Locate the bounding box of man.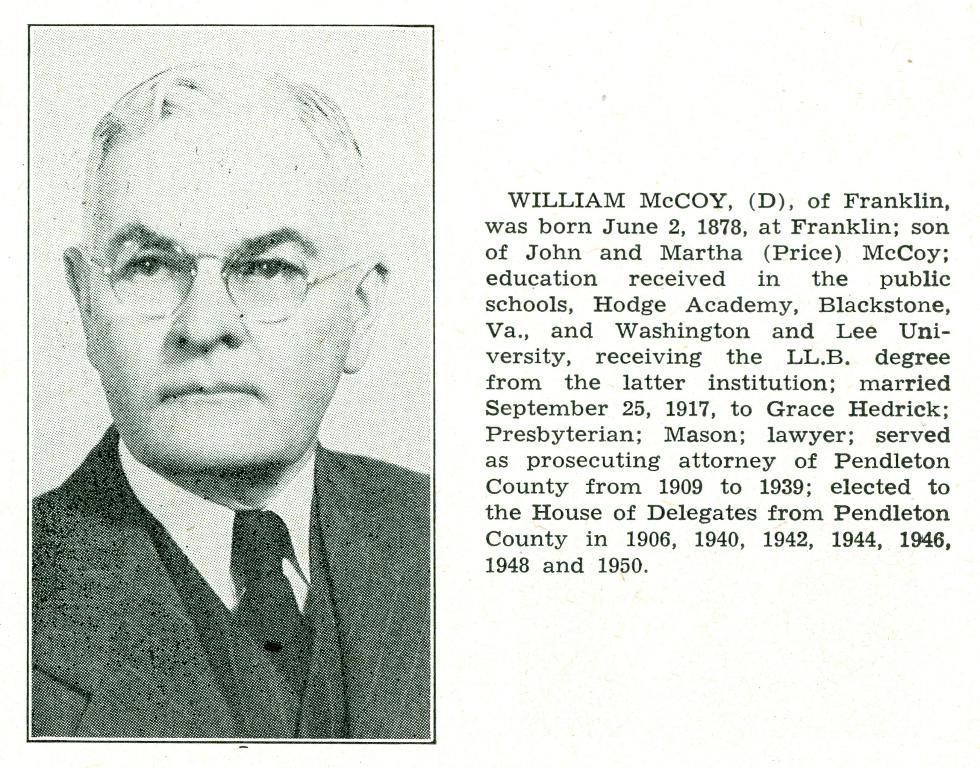
Bounding box: 31, 58, 430, 741.
